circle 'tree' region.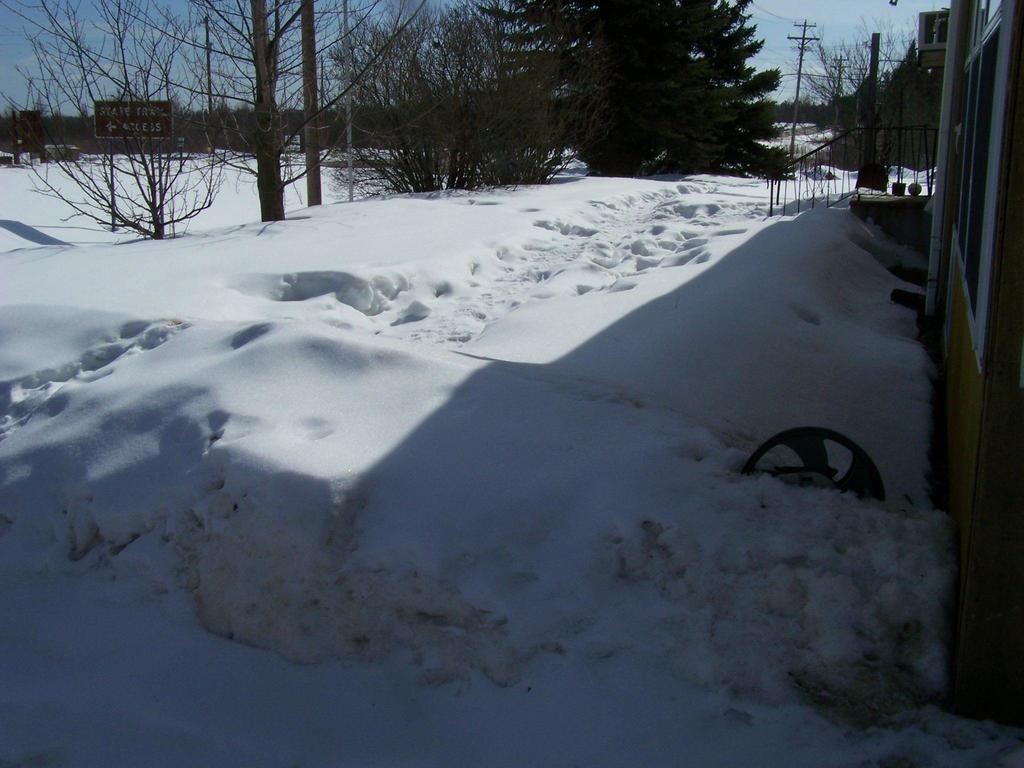
Region: x1=481 y1=0 x2=790 y2=177.
